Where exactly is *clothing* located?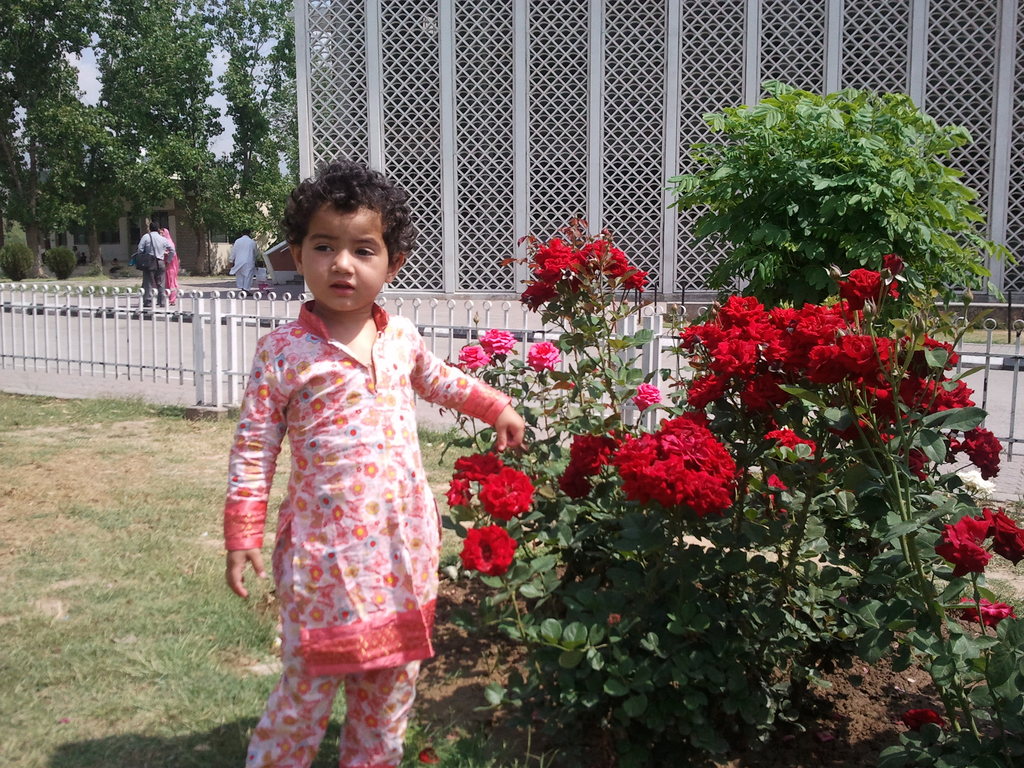
Its bounding box is box(227, 225, 259, 288).
